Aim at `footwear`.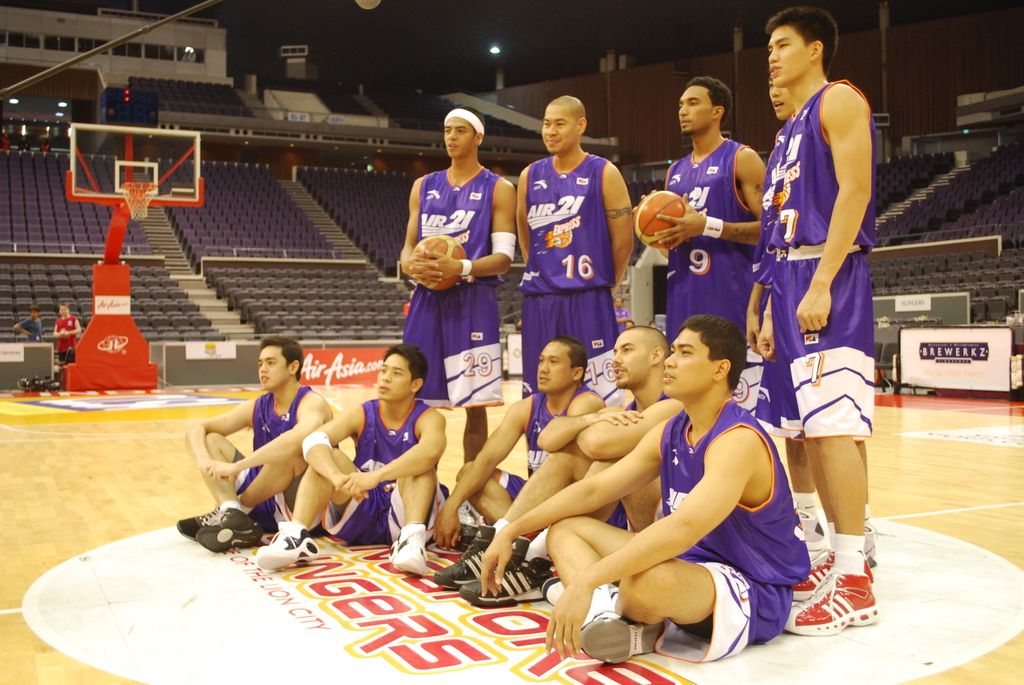
Aimed at bbox=(786, 540, 877, 599).
